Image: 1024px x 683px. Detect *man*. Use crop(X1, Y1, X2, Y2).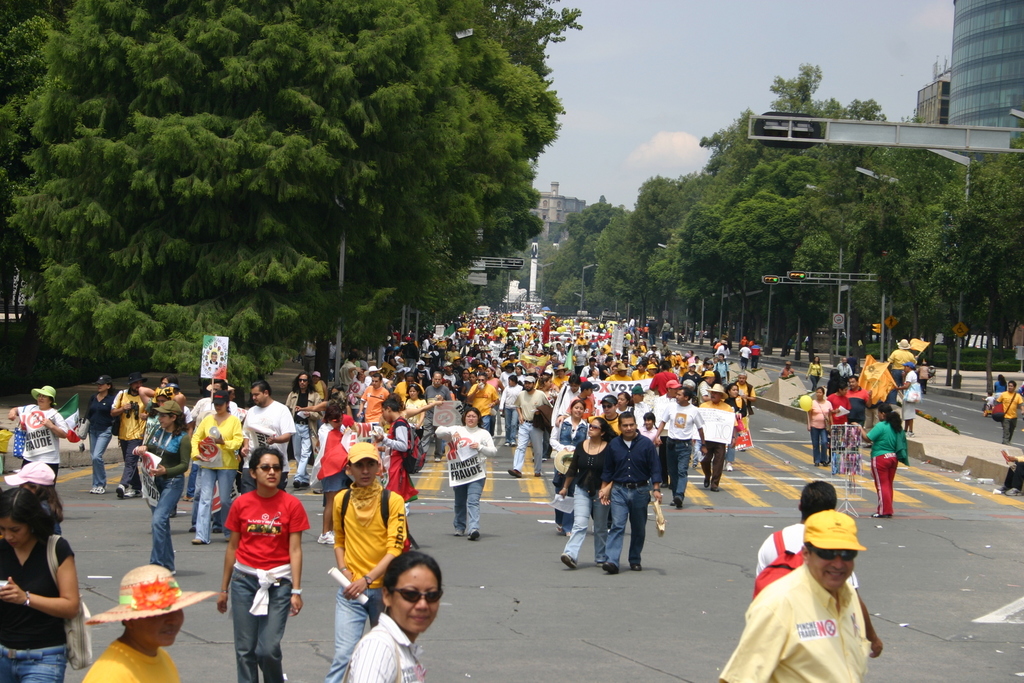
crop(420, 370, 451, 462).
